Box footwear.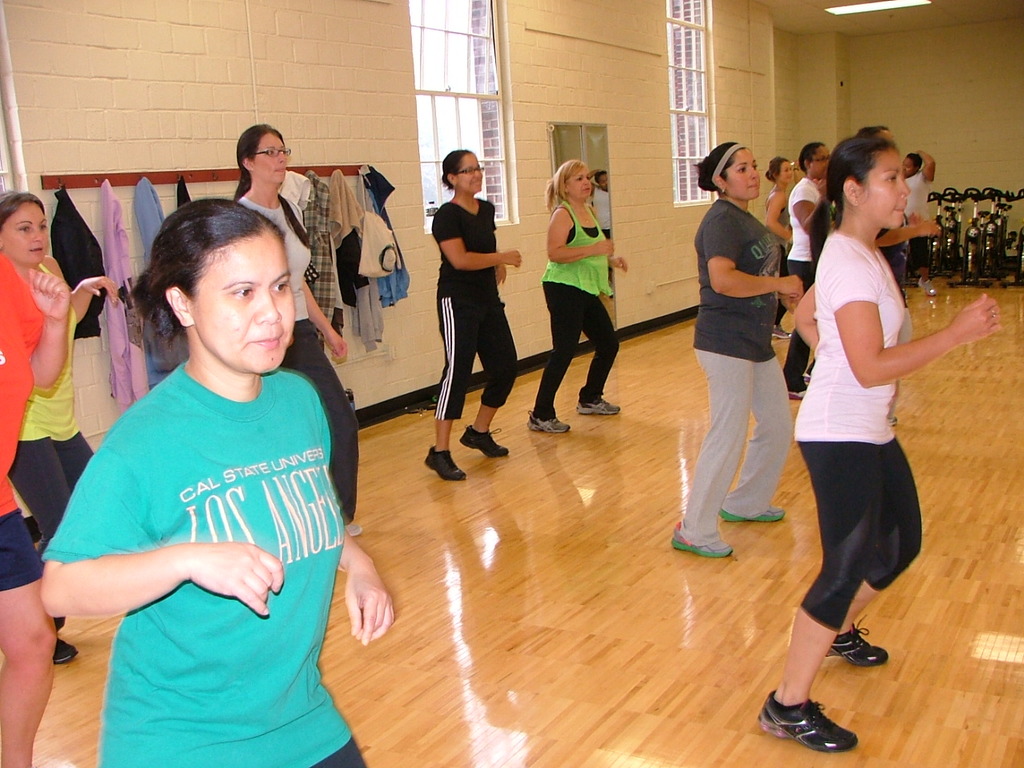
{"x1": 465, "y1": 421, "x2": 503, "y2": 457}.
